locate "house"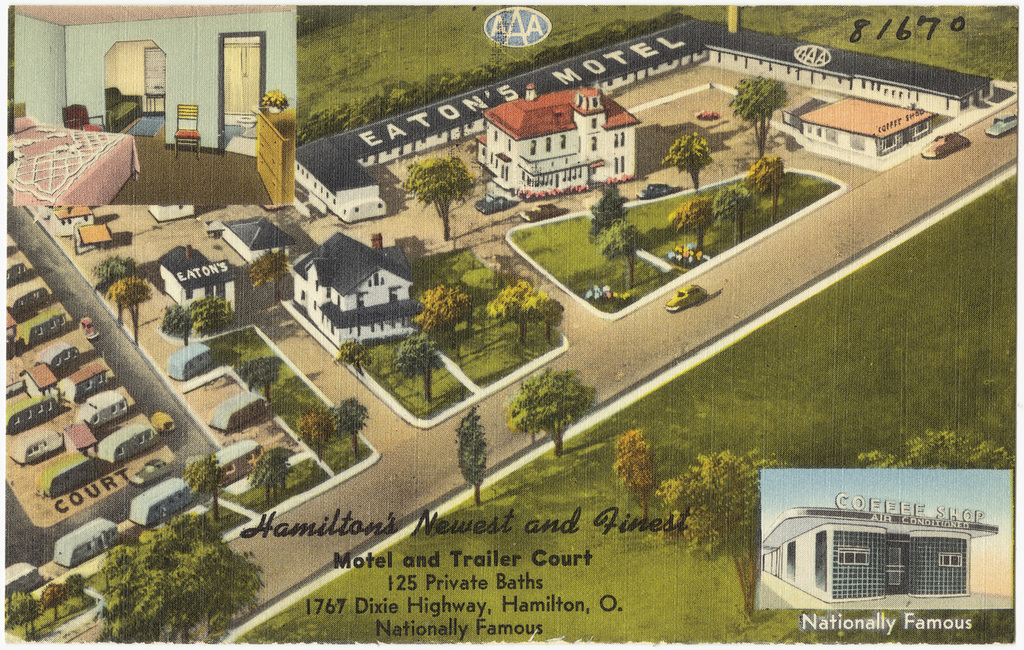
[767,505,975,596]
